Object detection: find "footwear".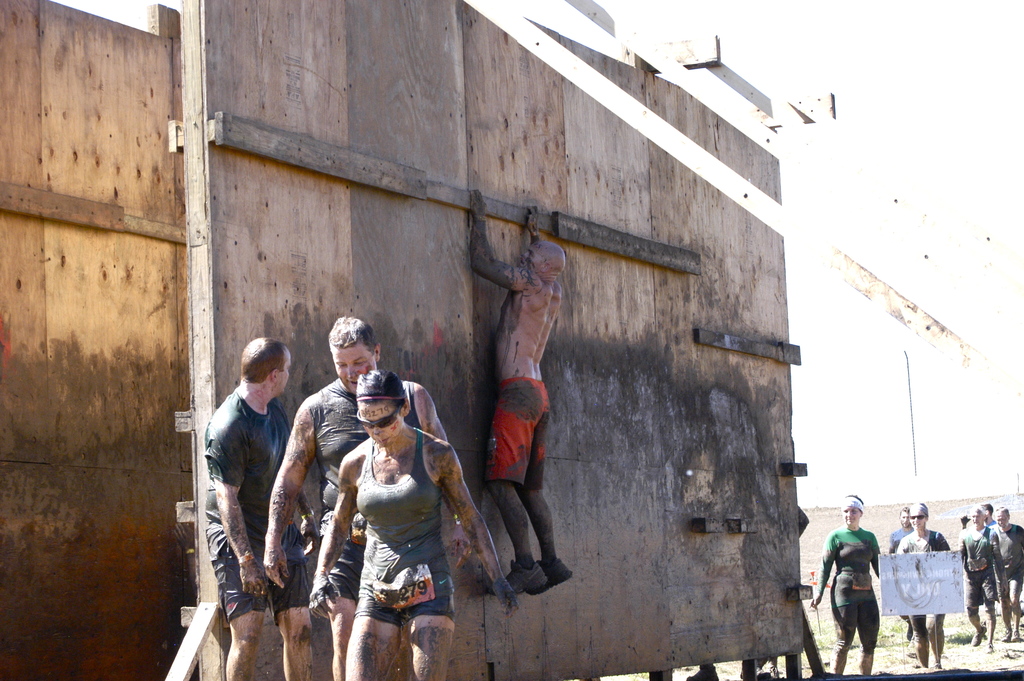
507:559:553:595.
